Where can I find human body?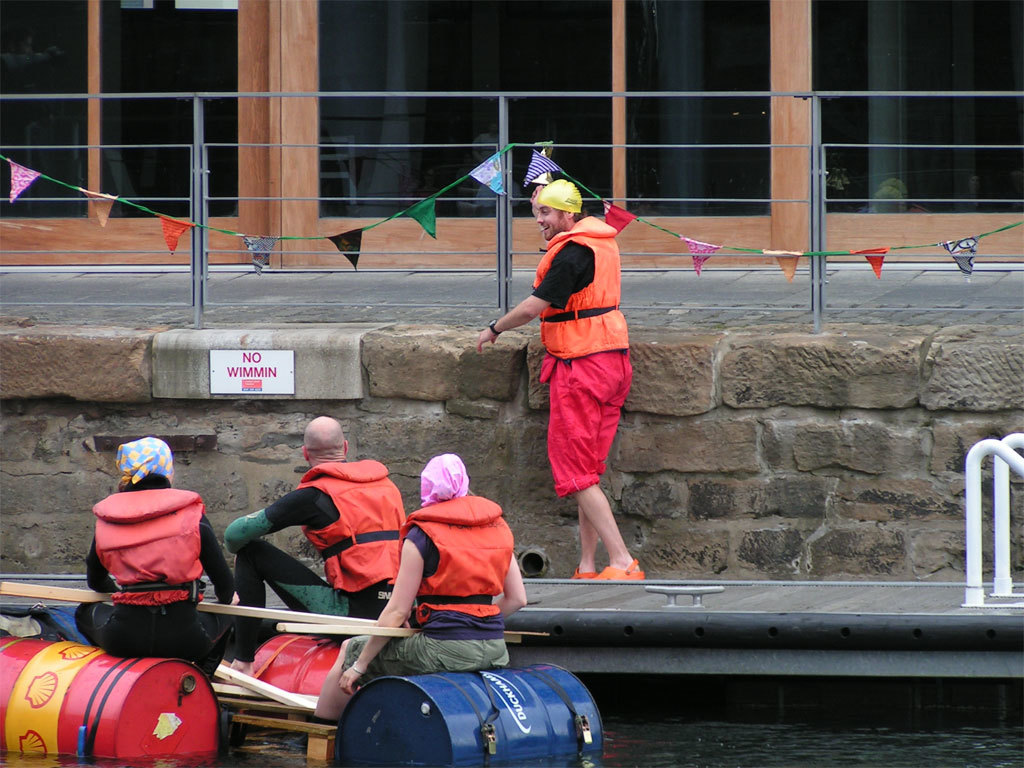
You can find it at {"x1": 222, "y1": 459, "x2": 413, "y2": 671}.
